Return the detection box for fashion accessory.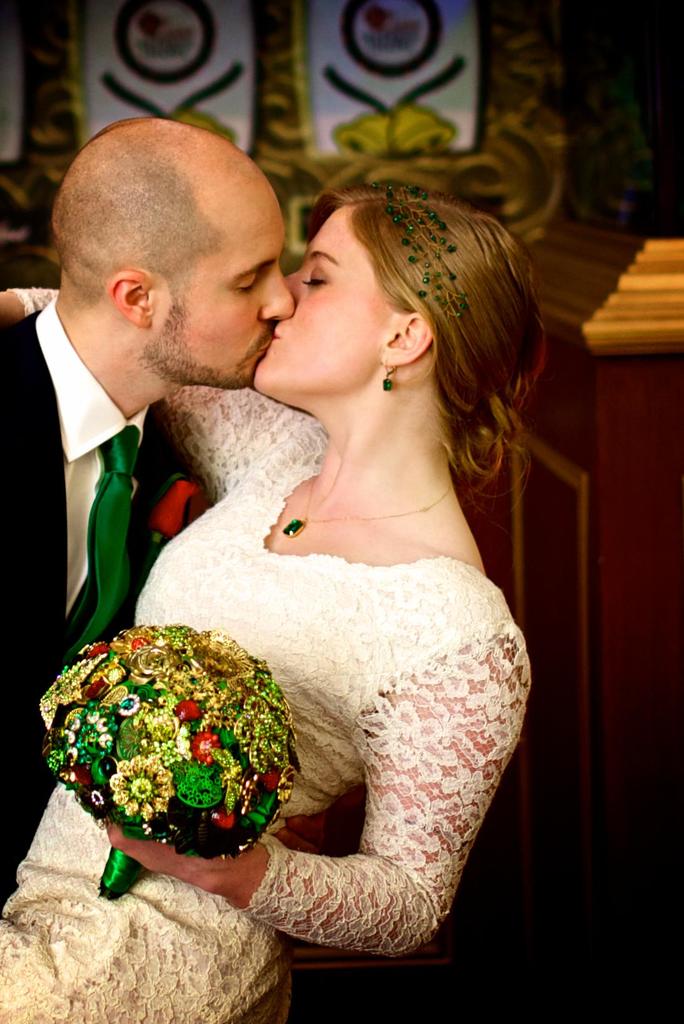
bbox=(383, 356, 401, 391).
